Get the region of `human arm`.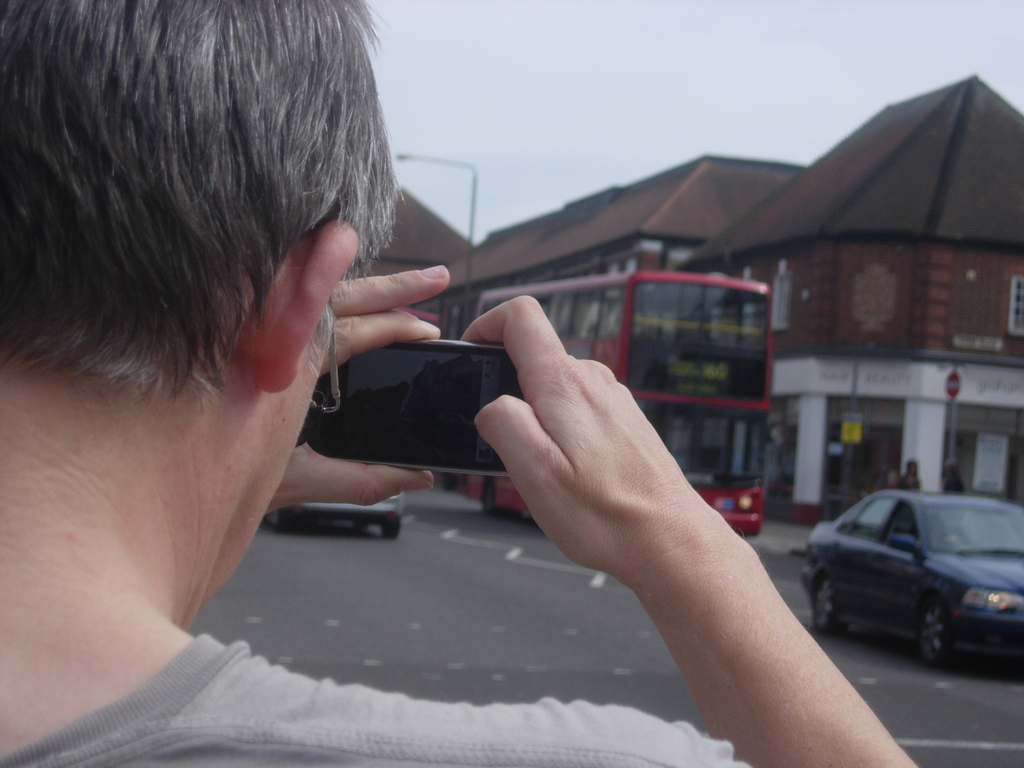
268,262,456,518.
